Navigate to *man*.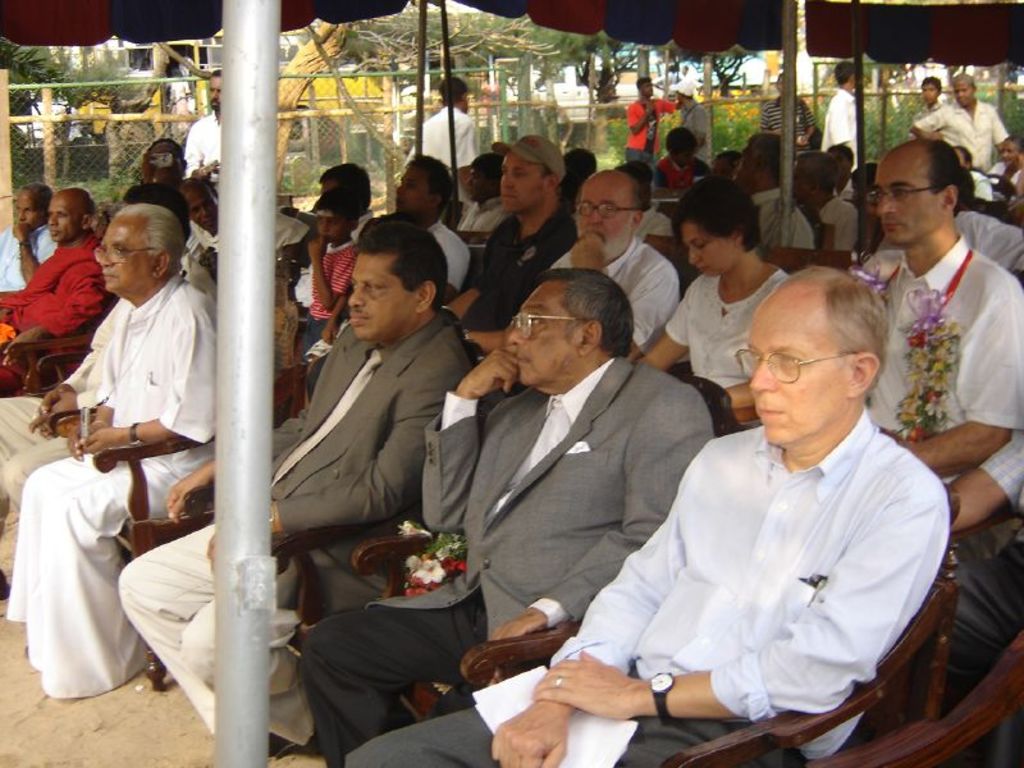
Navigation target: (x1=270, y1=148, x2=476, y2=402).
